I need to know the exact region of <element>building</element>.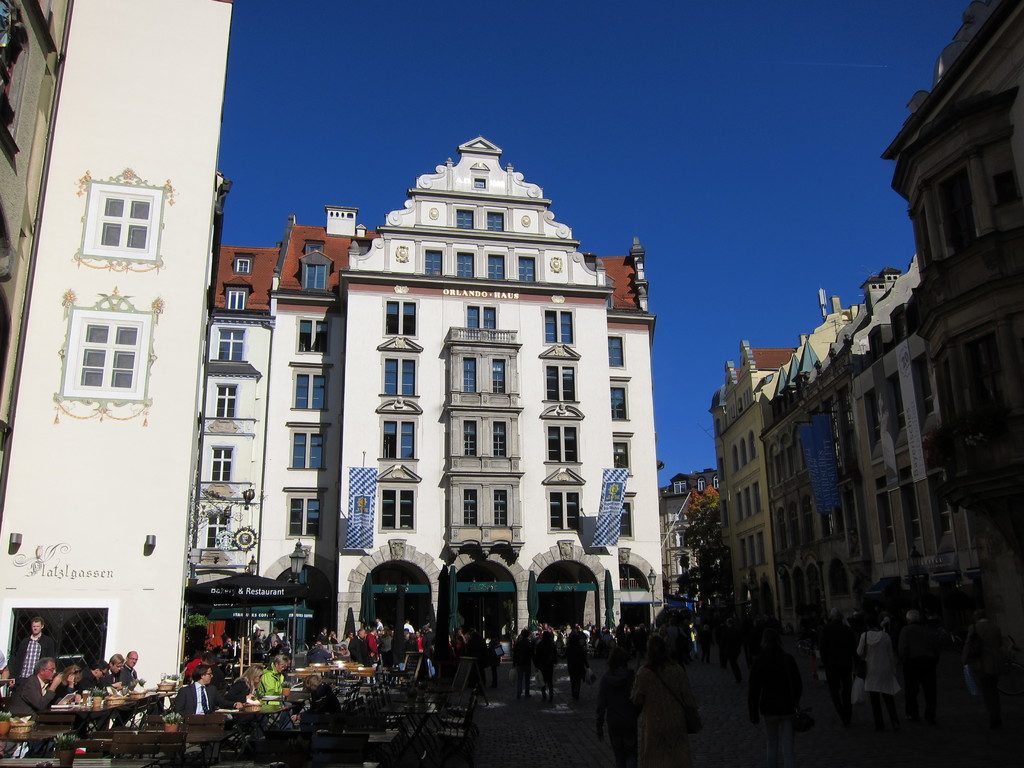
Region: bbox=(2, 0, 236, 745).
